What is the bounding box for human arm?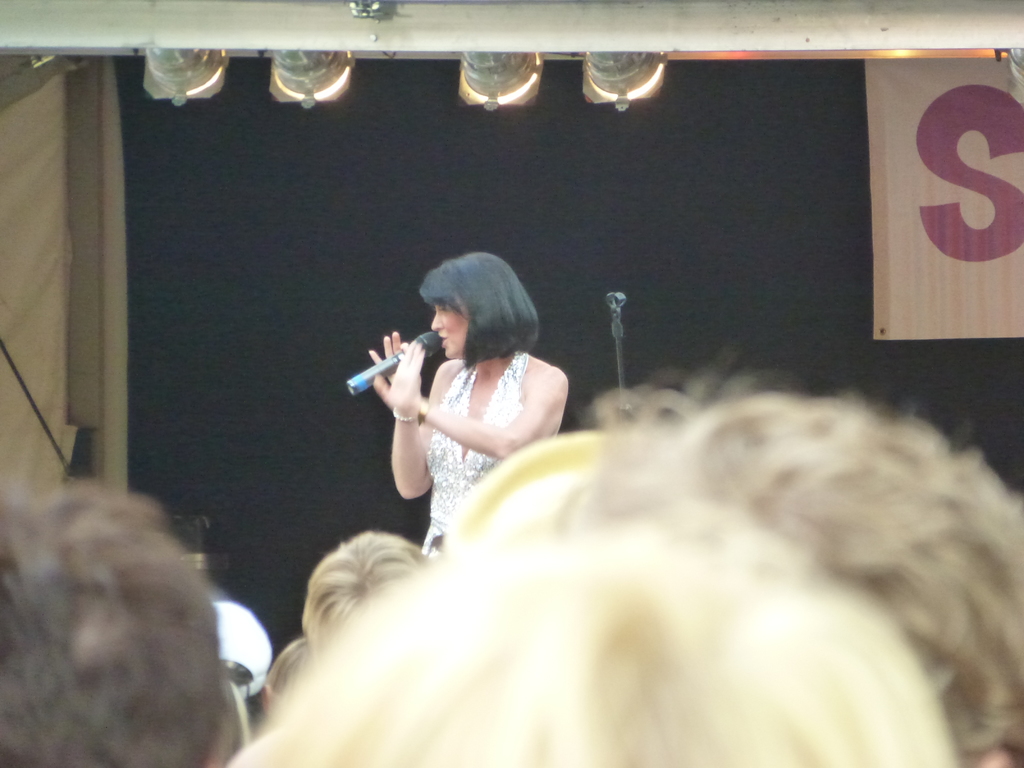
374, 326, 584, 465.
